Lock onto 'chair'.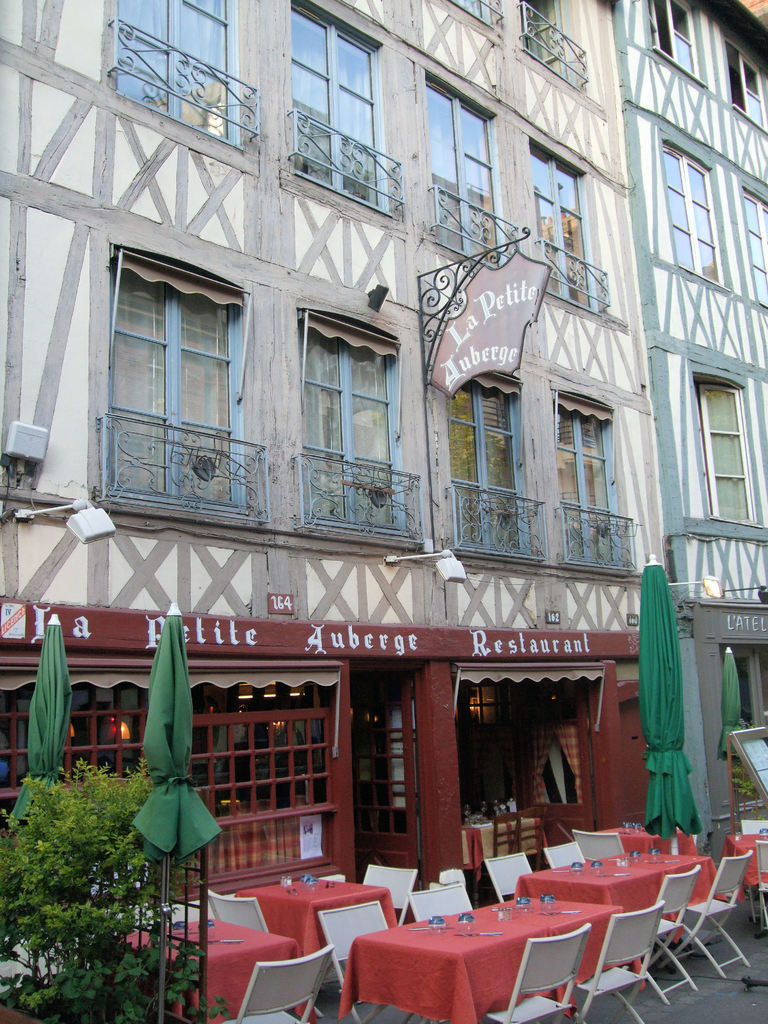
Locked: [left=484, top=853, right=534, bottom=906].
